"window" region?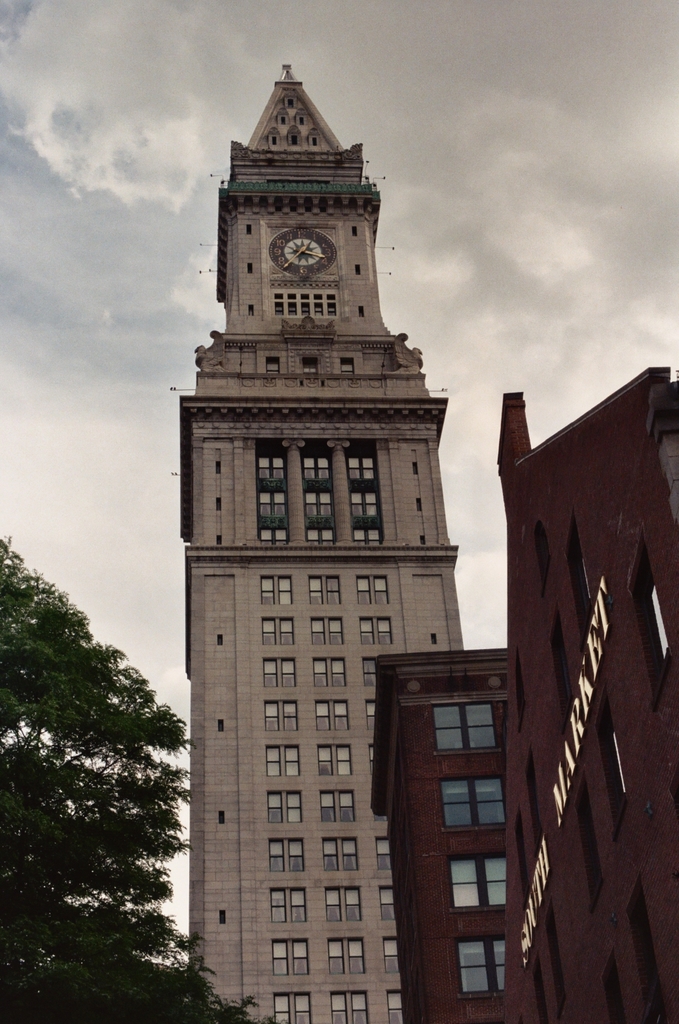
box(358, 655, 376, 686)
